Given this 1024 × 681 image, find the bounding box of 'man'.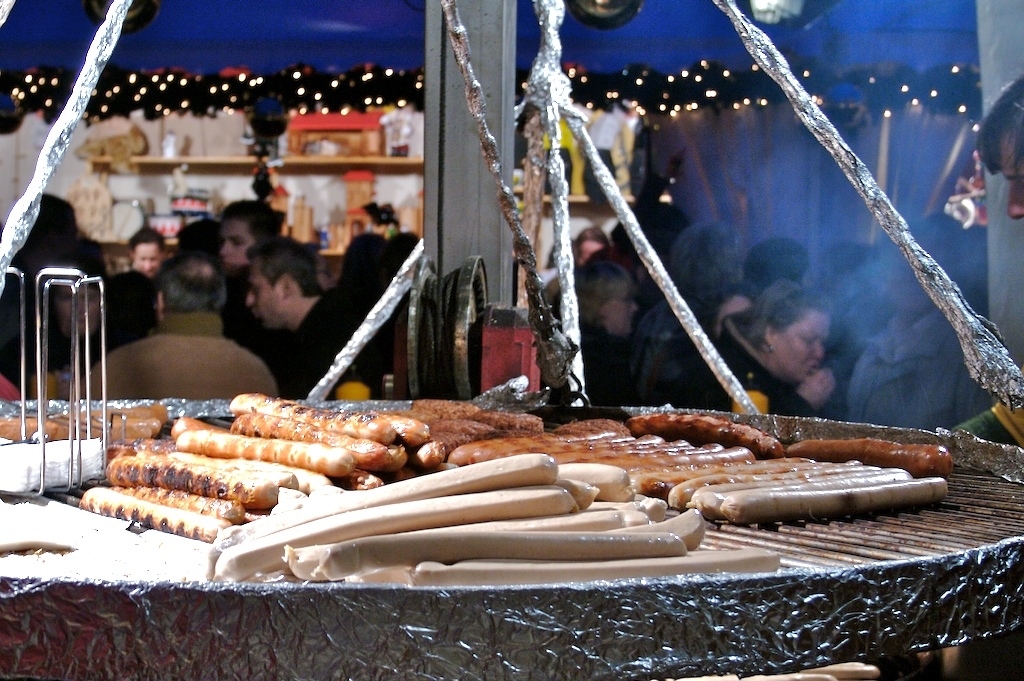
<box>127,225,169,282</box>.
